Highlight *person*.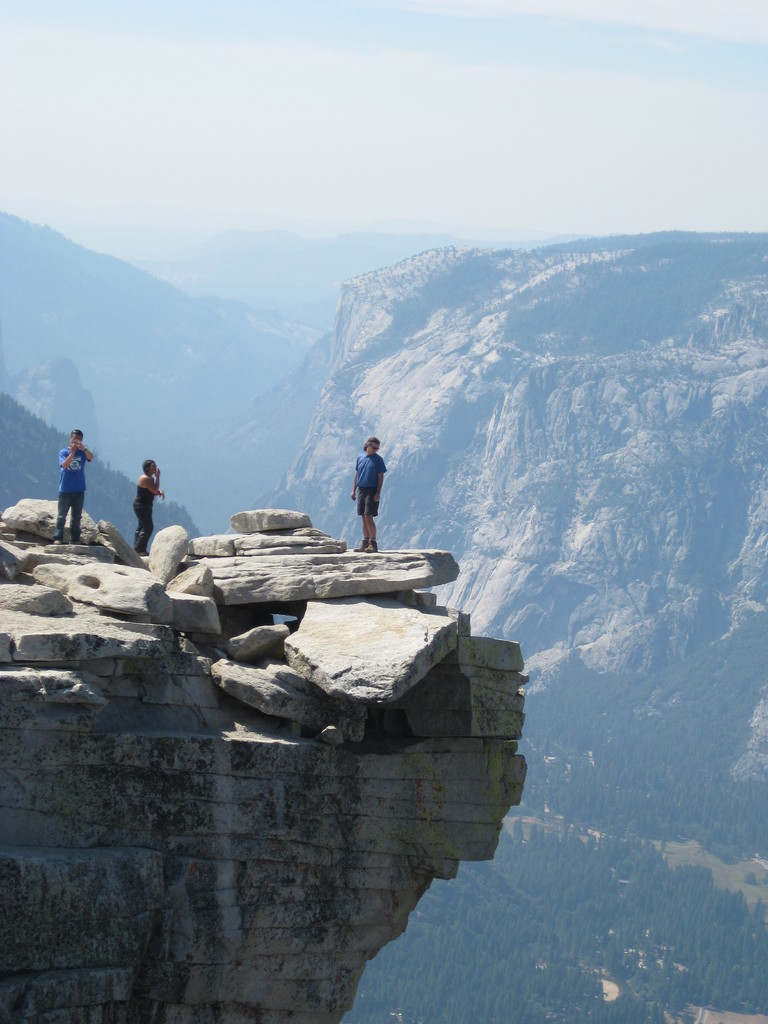
Highlighted region: 130 458 165 554.
